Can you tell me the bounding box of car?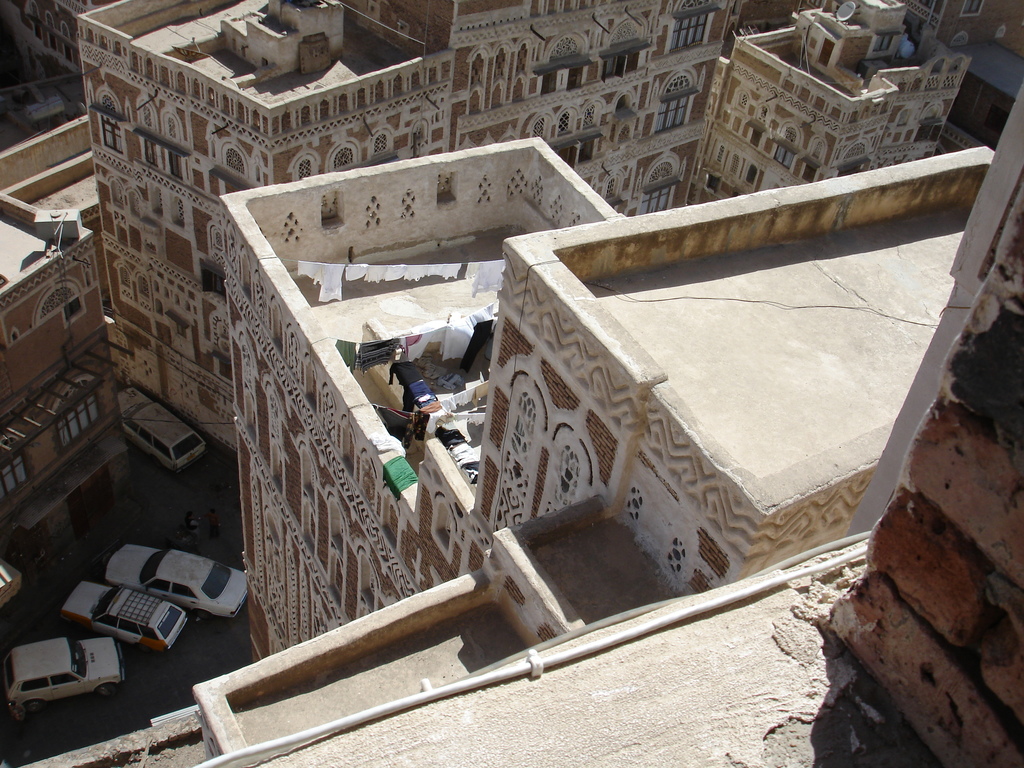
[107, 550, 255, 619].
